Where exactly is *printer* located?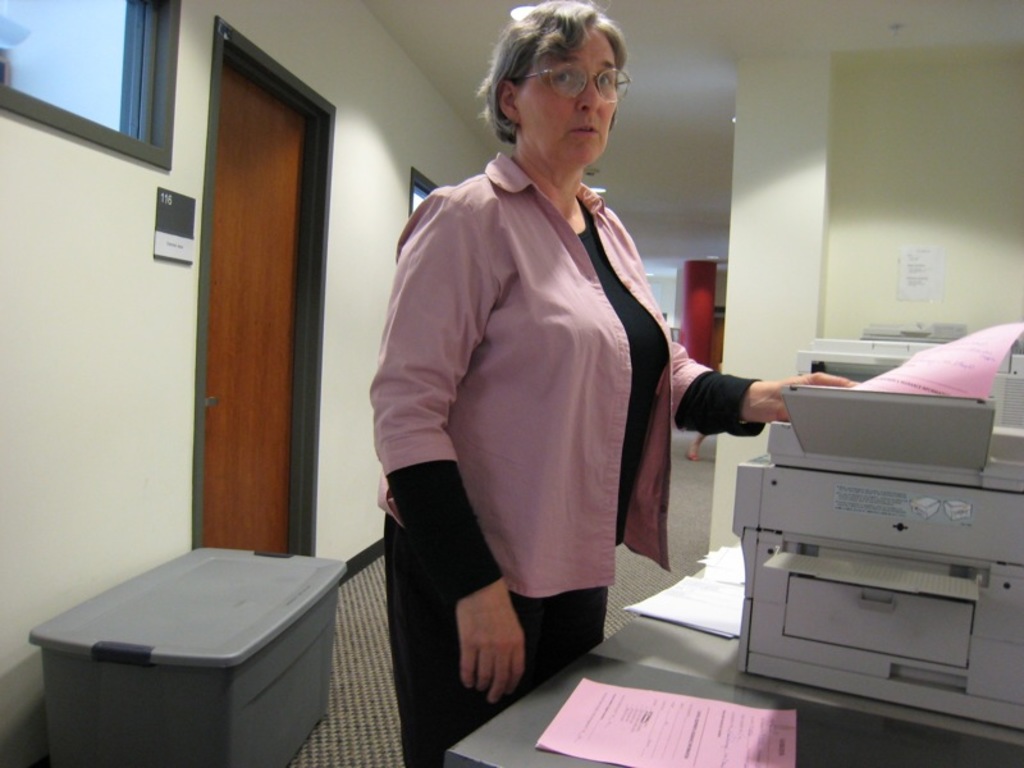
Its bounding box is left=735, top=379, right=1023, bottom=753.
